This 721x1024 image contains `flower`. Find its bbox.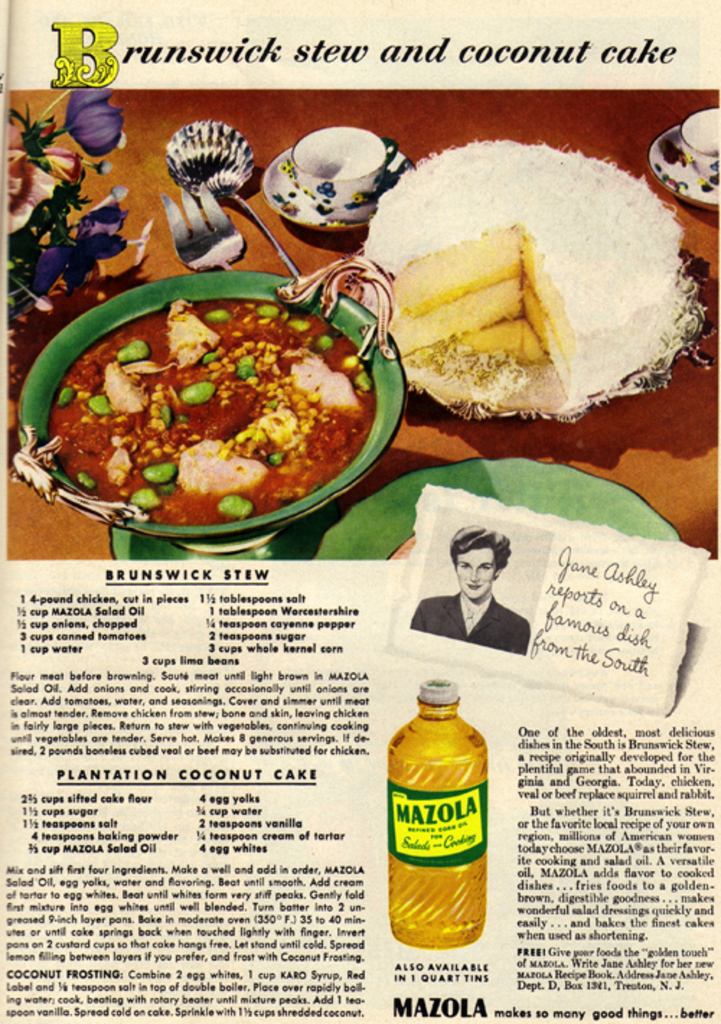
[72,75,125,147].
